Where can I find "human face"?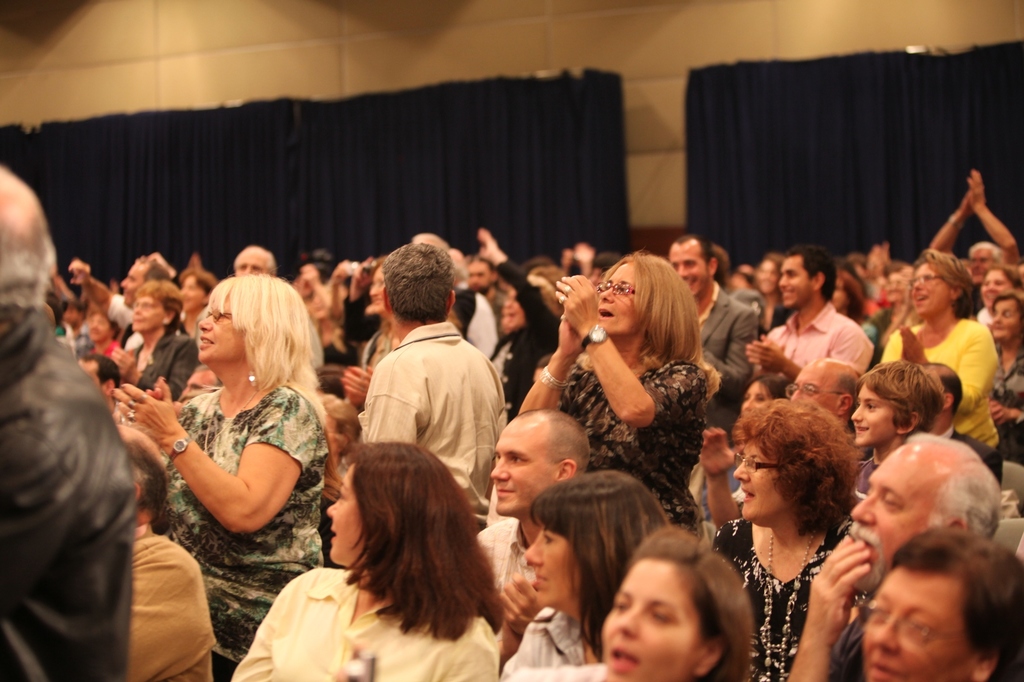
You can find it at x1=735 y1=444 x2=789 y2=523.
